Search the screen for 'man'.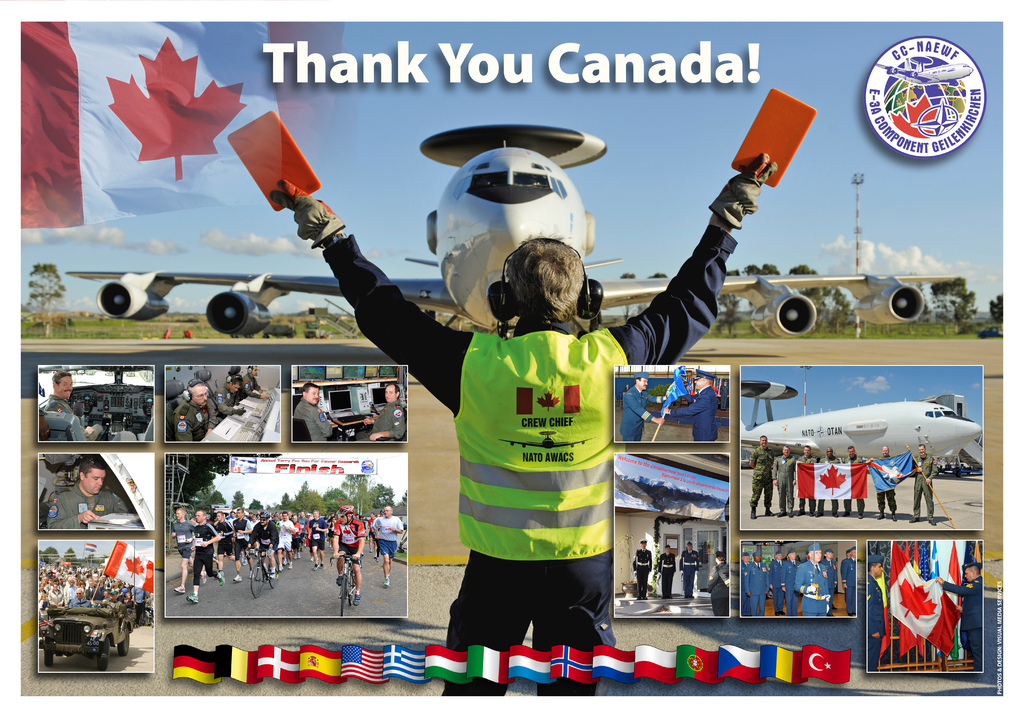
Found at region(371, 507, 406, 586).
